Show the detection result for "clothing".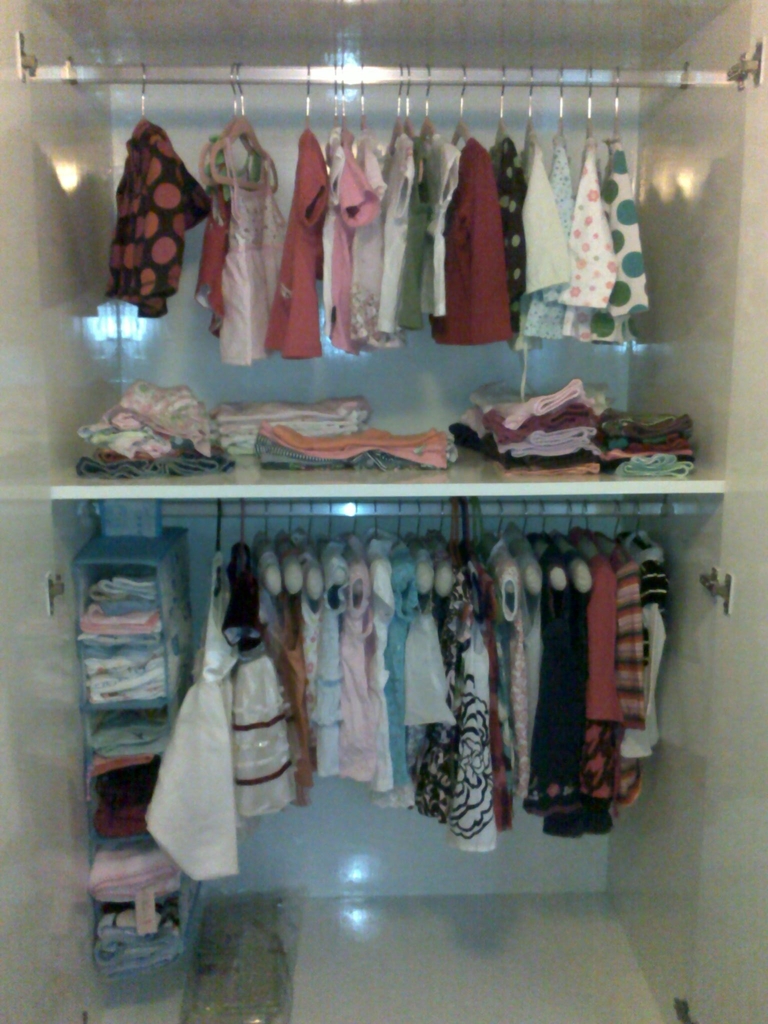
[left=82, top=719, right=173, bottom=753].
